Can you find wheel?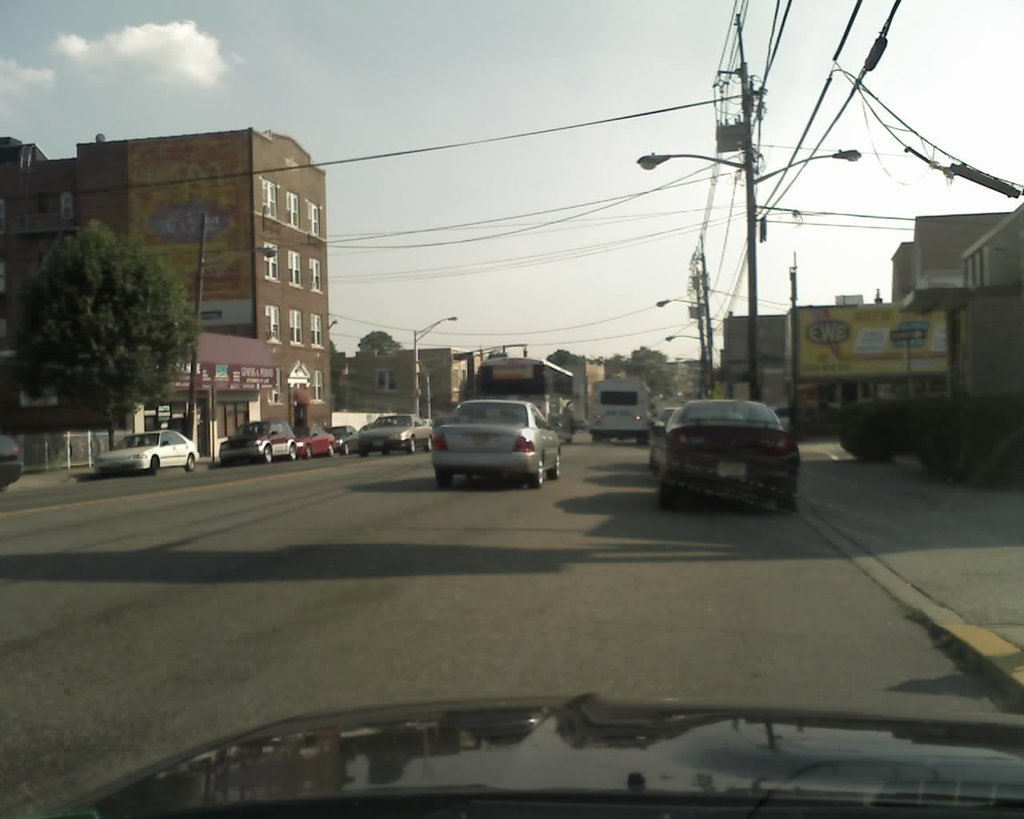
Yes, bounding box: pyautogui.locateOnScreen(362, 455, 366, 456).
